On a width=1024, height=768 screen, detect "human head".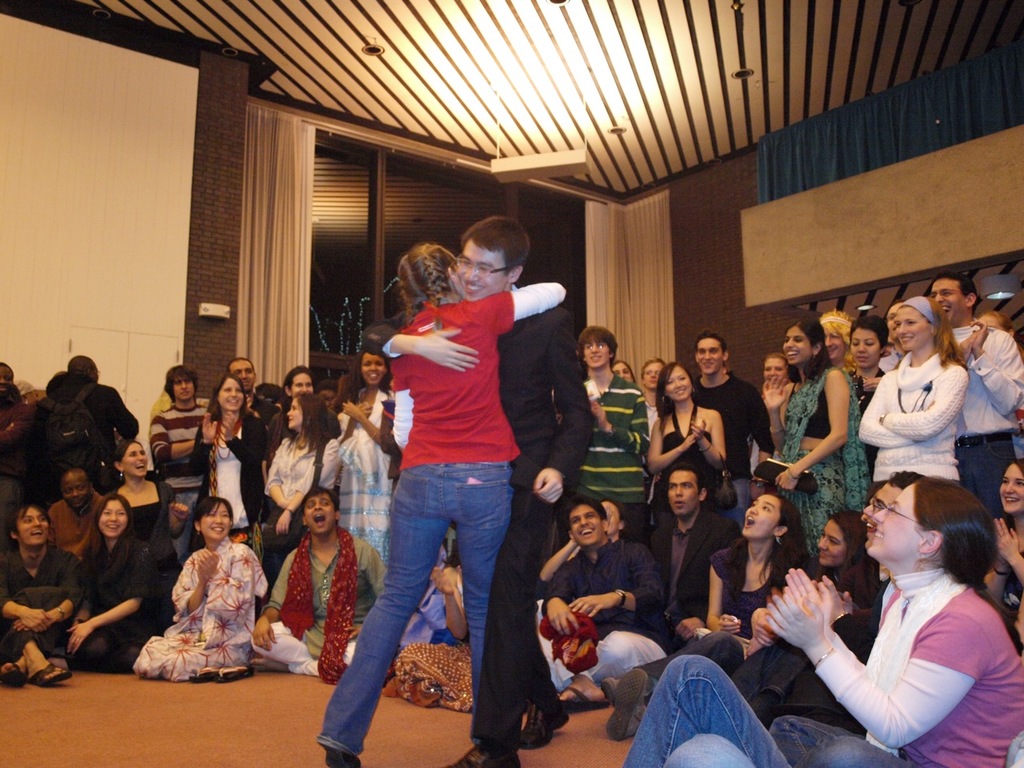
894, 293, 951, 349.
